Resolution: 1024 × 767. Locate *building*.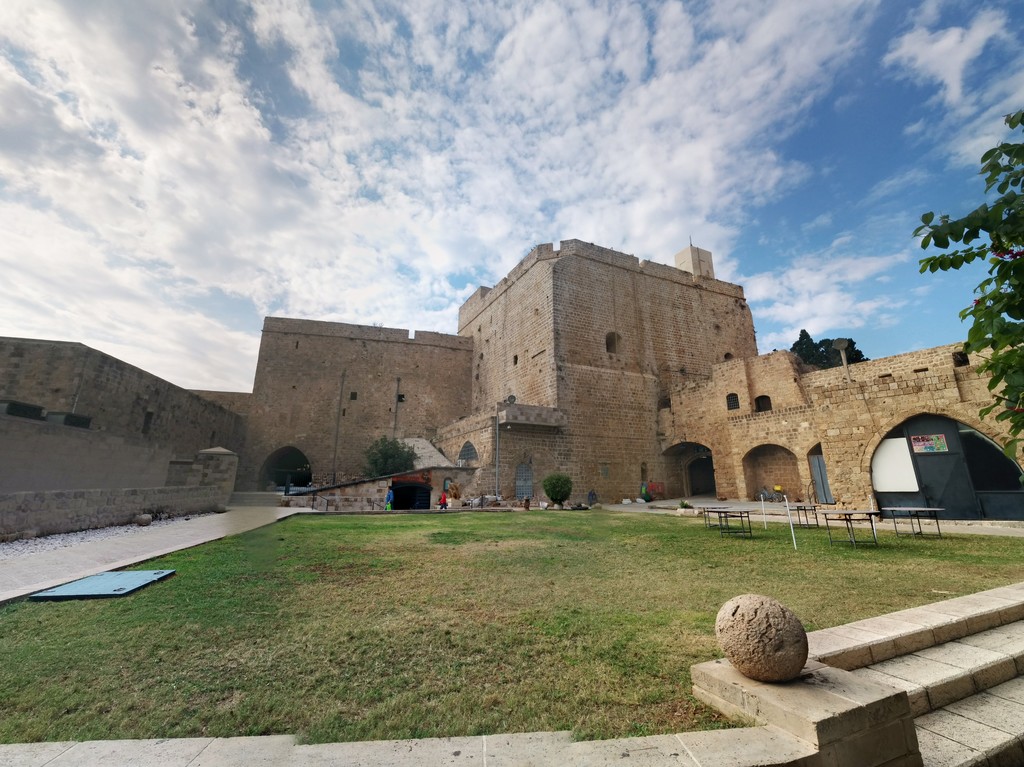
<bbox>0, 233, 1023, 537</bbox>.
